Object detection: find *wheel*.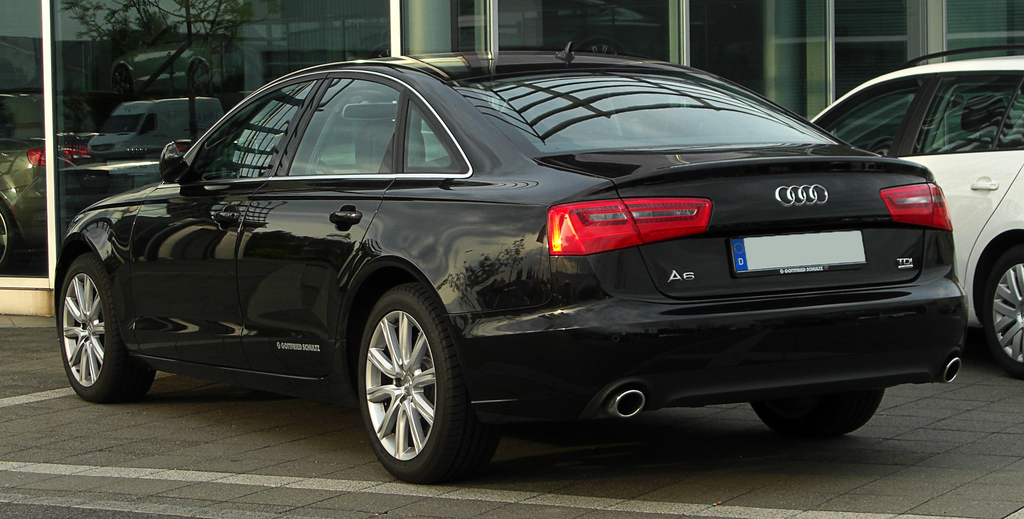
l=343, t=288, r=467, b=476.
